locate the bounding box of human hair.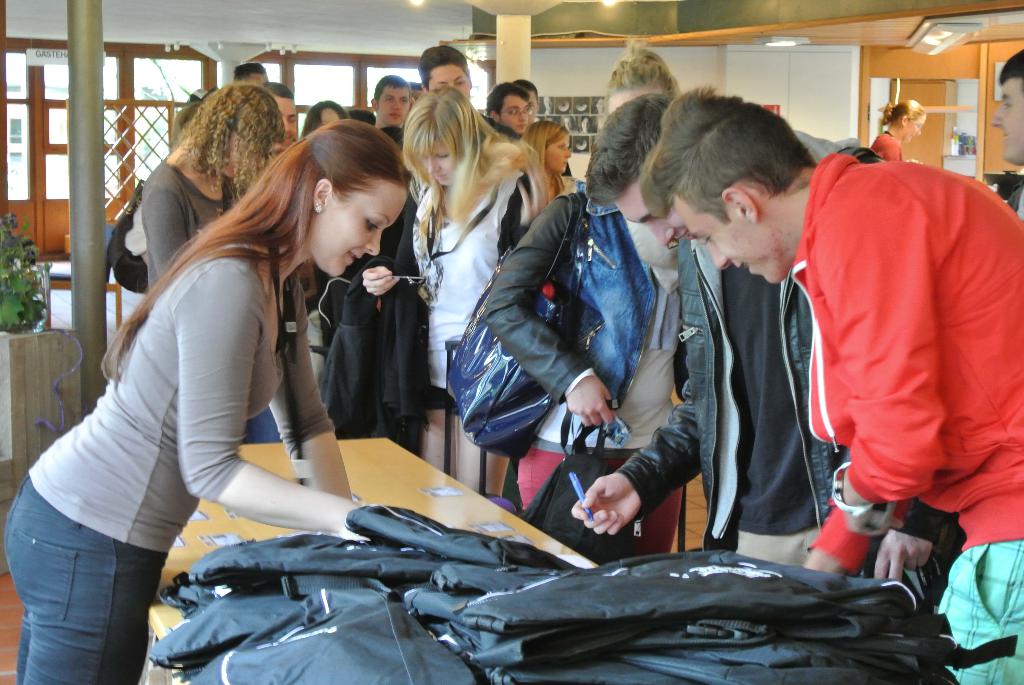
Bounding box: (left=261, top=81, right=291, bottom=100).
